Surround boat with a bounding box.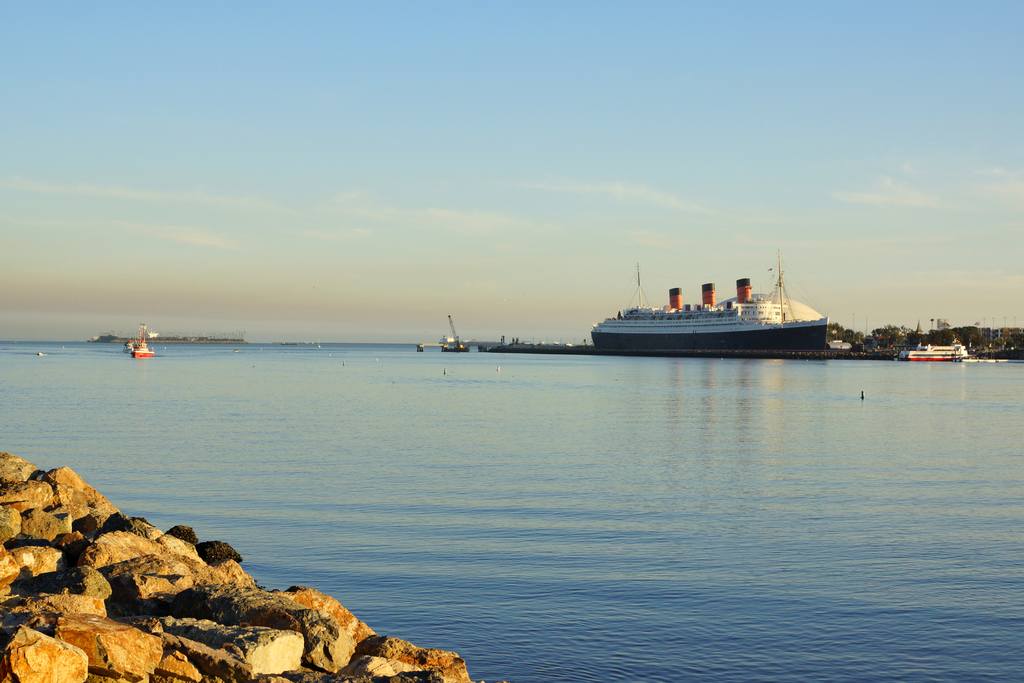
box=[133, 325, 157, 360].
